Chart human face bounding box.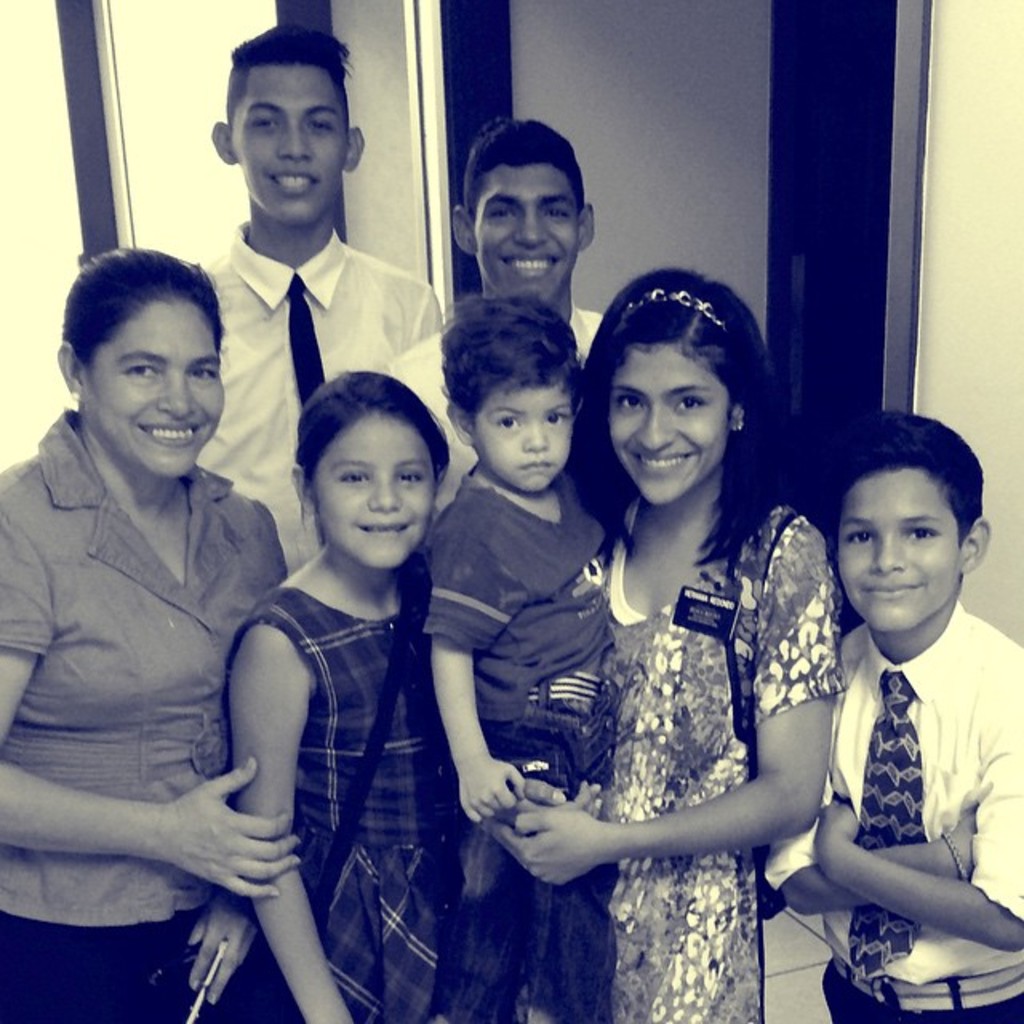
Charted: 469 163 581 302.
